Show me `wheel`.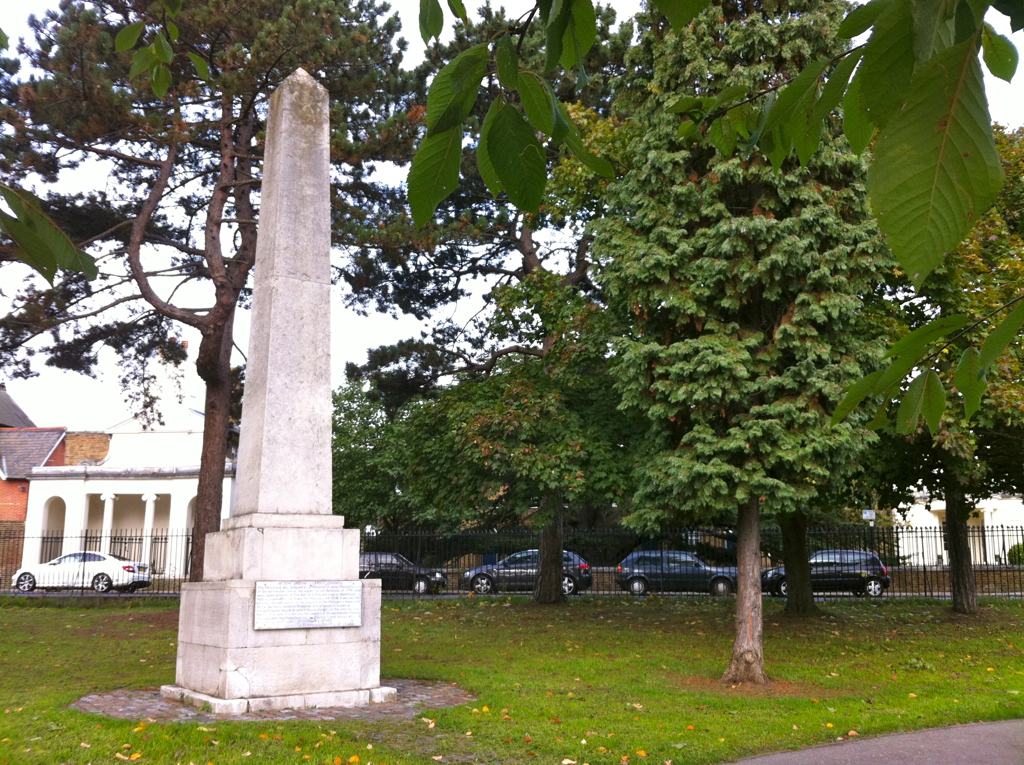
`wheel` is here: <region>469, 571, 492, 599</region>.
